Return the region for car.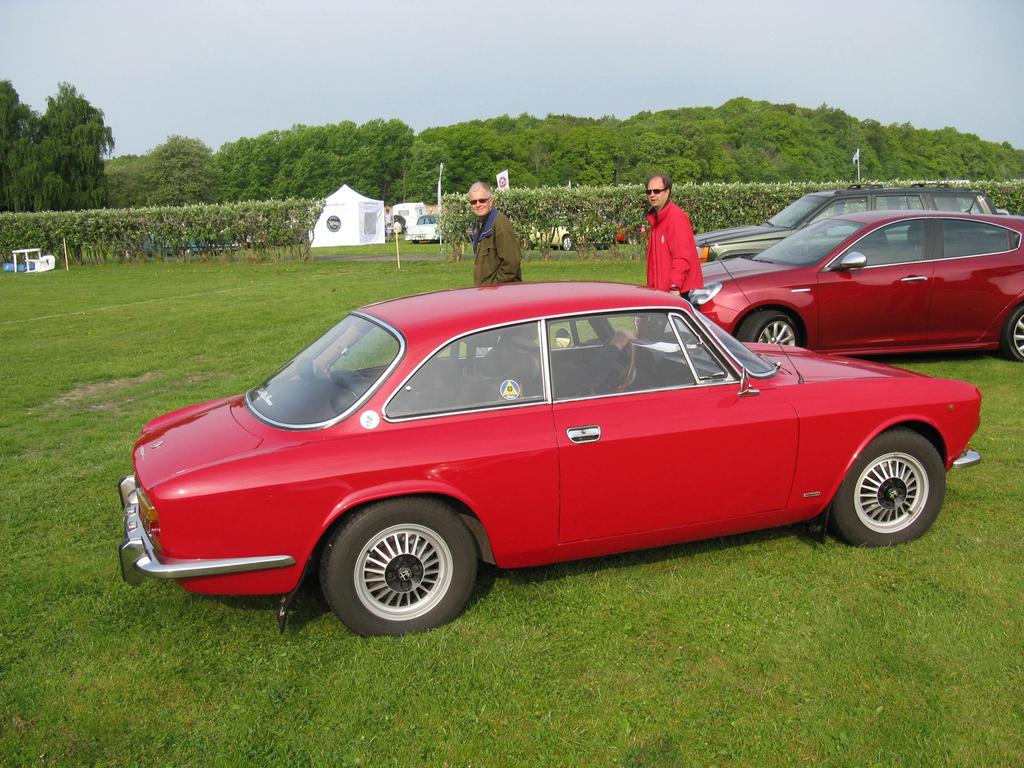
124 239 980 643.
